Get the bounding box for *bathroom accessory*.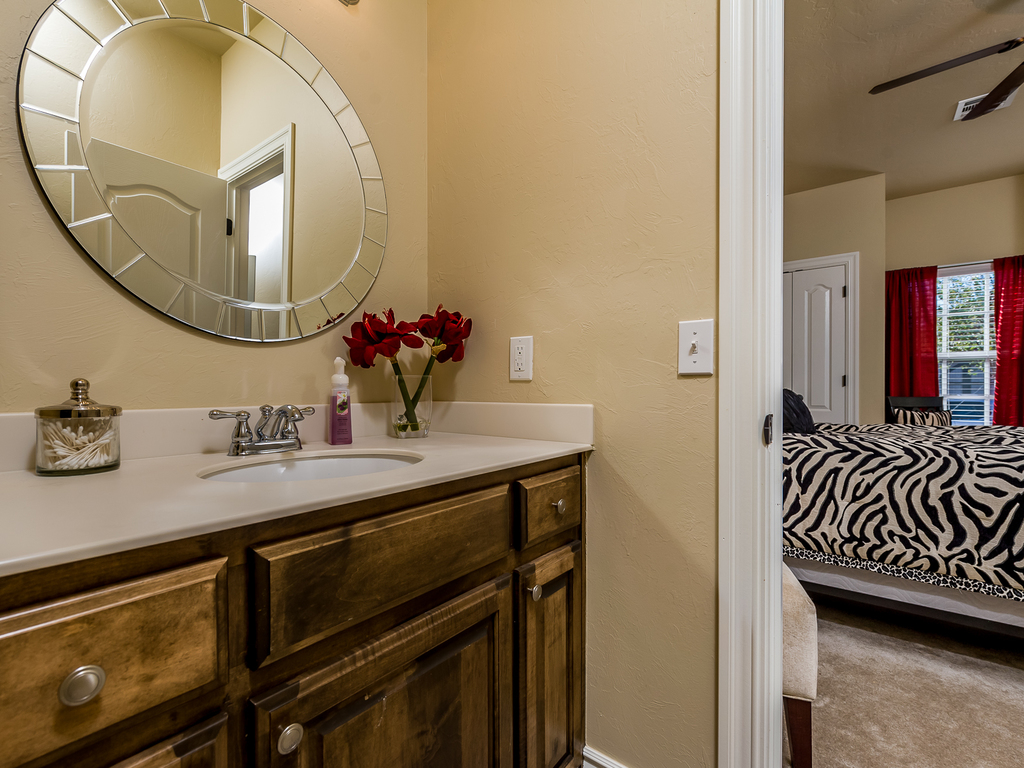
<box>255,392,266,438</box>.
